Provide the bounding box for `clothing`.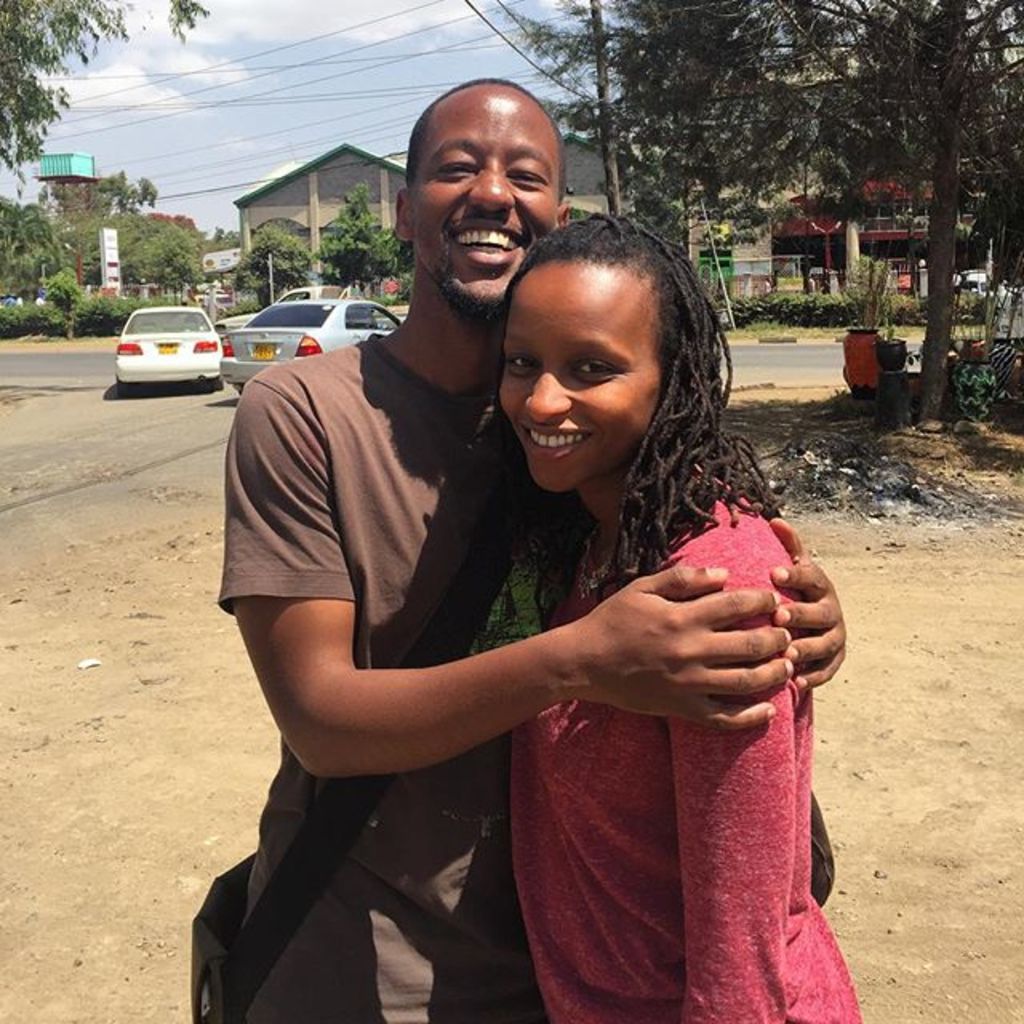
box(246, 261, 714, 990).
